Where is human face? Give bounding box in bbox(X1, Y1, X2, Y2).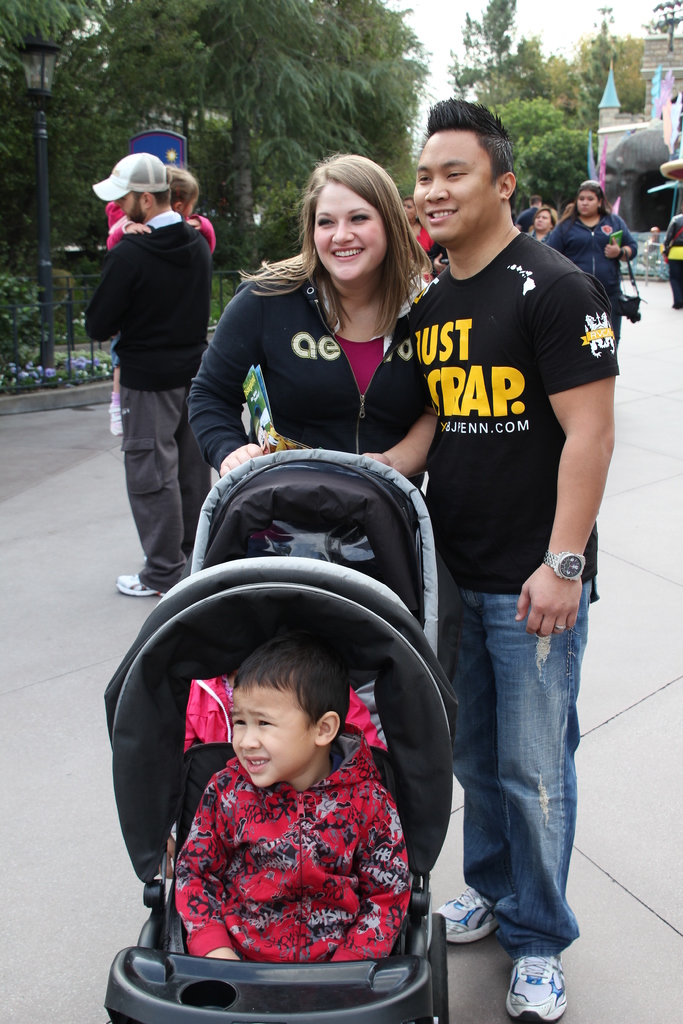
bbox(406, 124, 504, 244).
